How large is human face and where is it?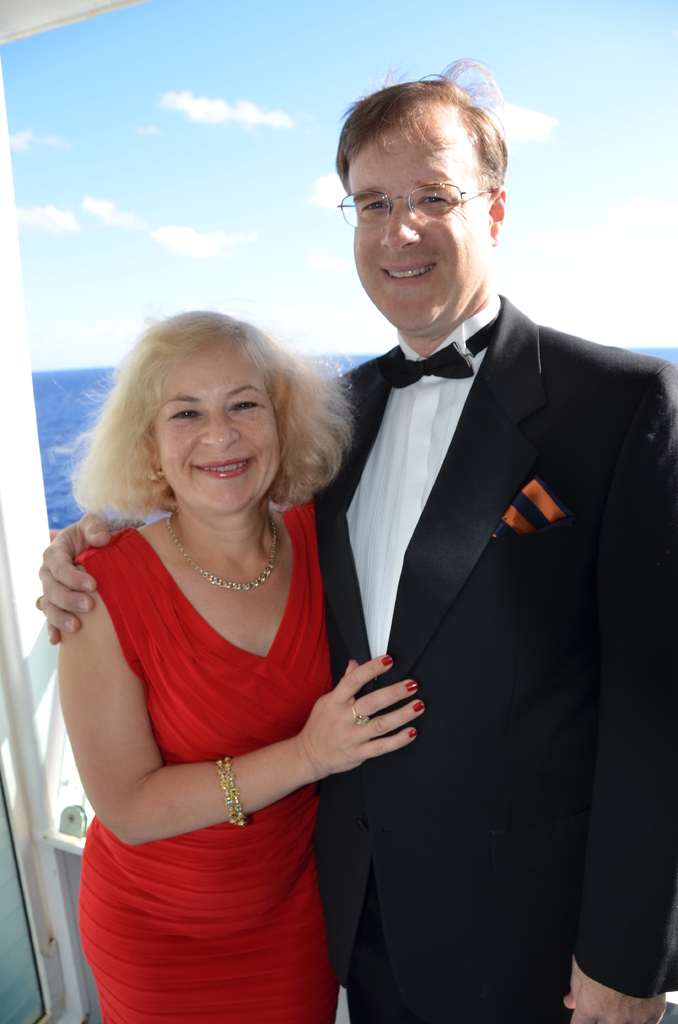
Bounding box: {"left": 154, "top": 333, "right": 281, "bottom": 514}.
